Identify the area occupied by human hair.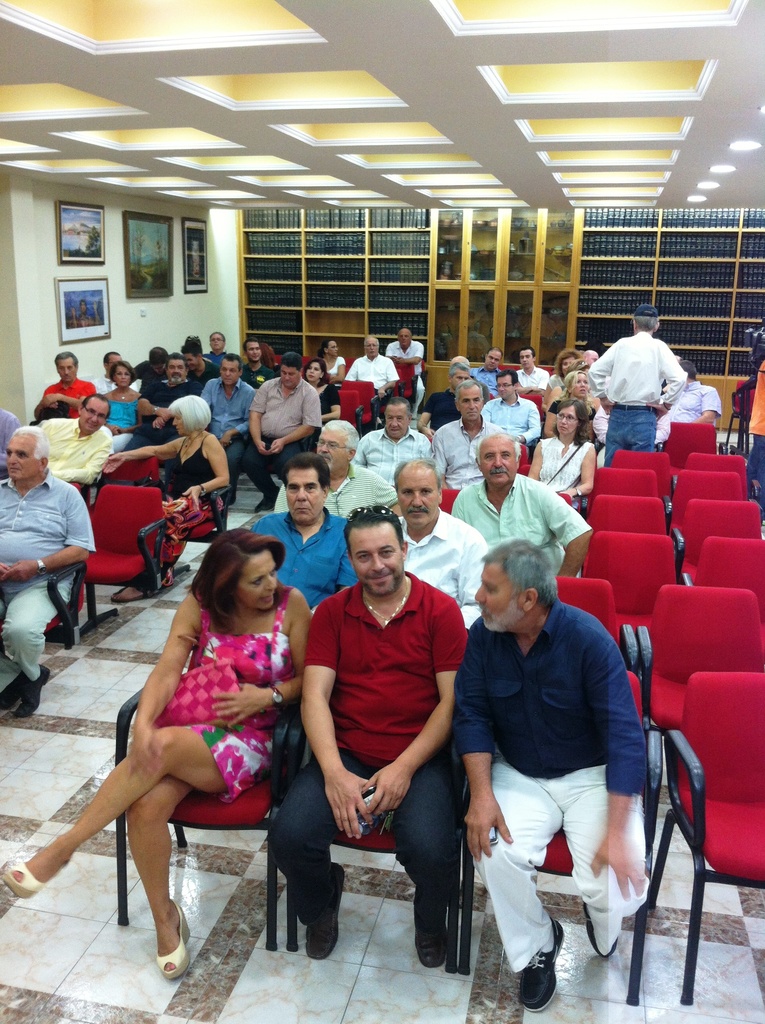
Area: <region>107, 358, 135, 386</region>.
